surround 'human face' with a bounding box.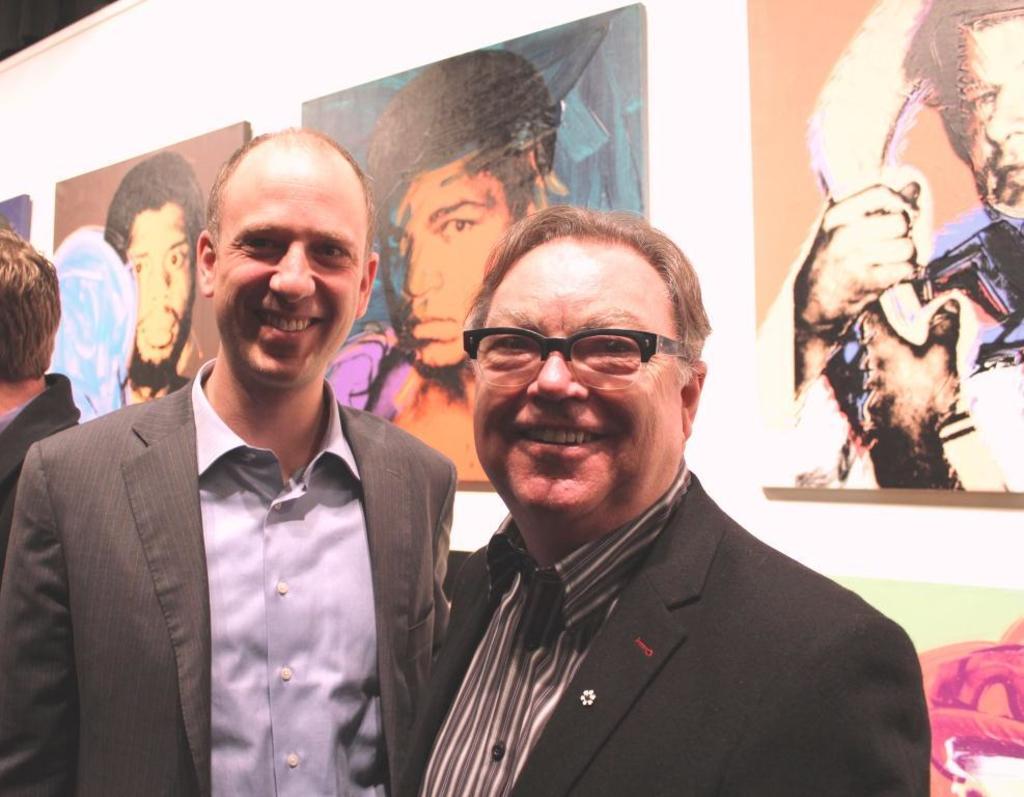
[x1=214, y1=163, x2=367, y2=385].
